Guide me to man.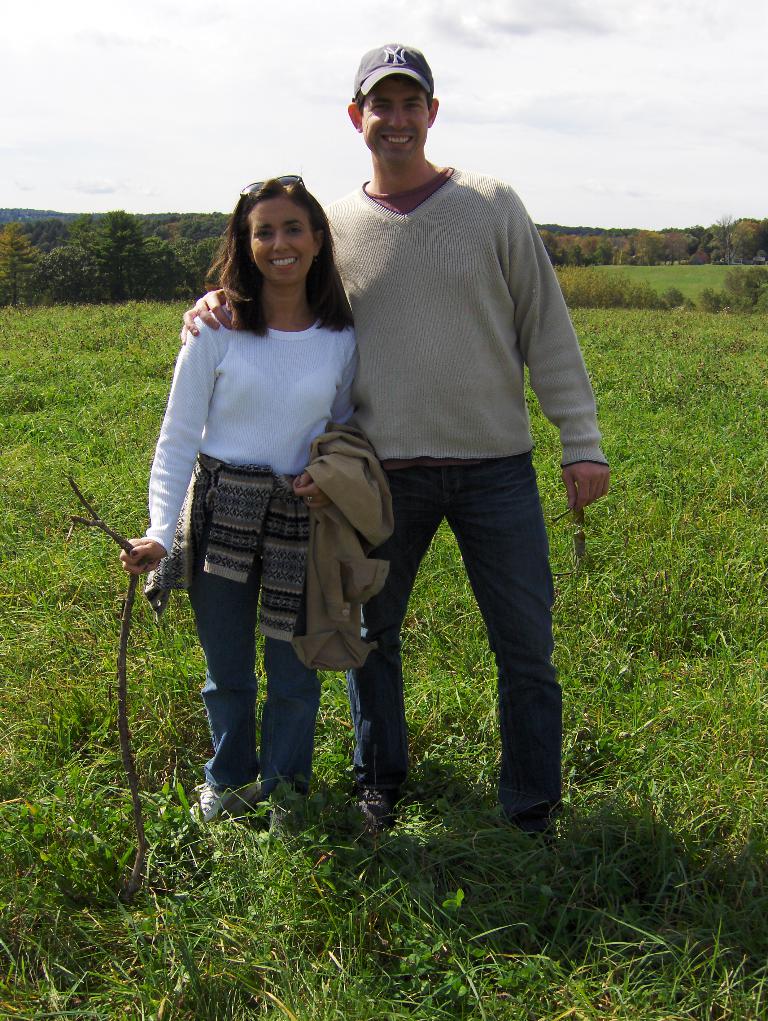
Guidance: (x1=257, y1=5, x2=601, y2=881).
